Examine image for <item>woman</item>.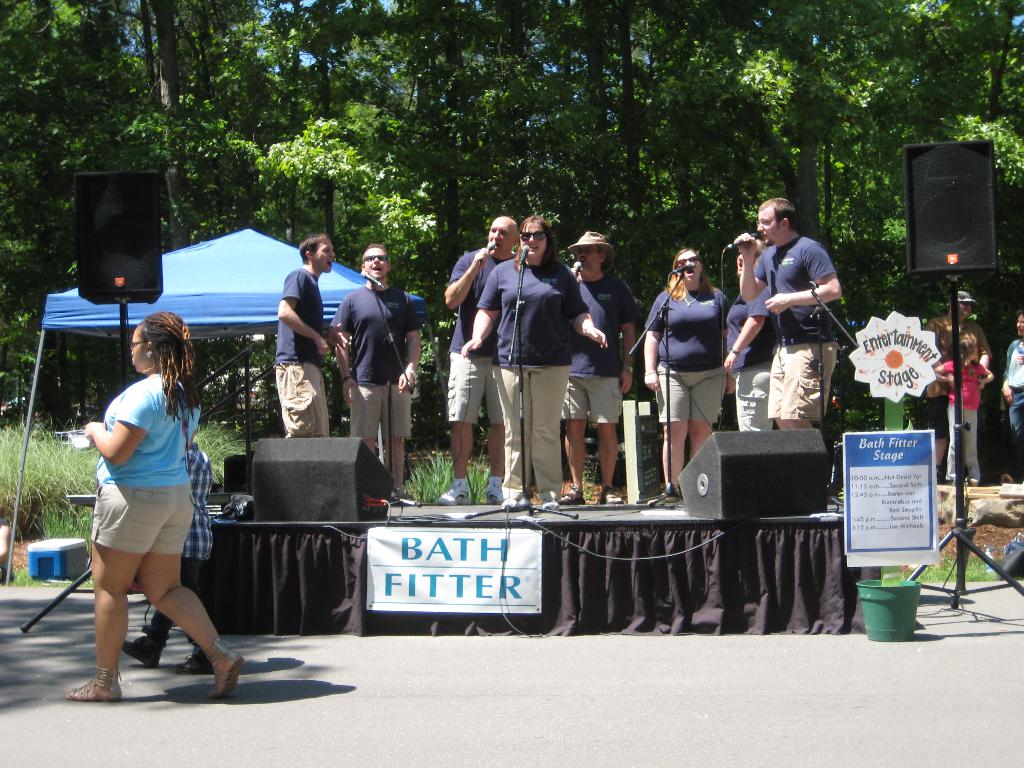
Examination result: box(54, 308, 244, 697).
